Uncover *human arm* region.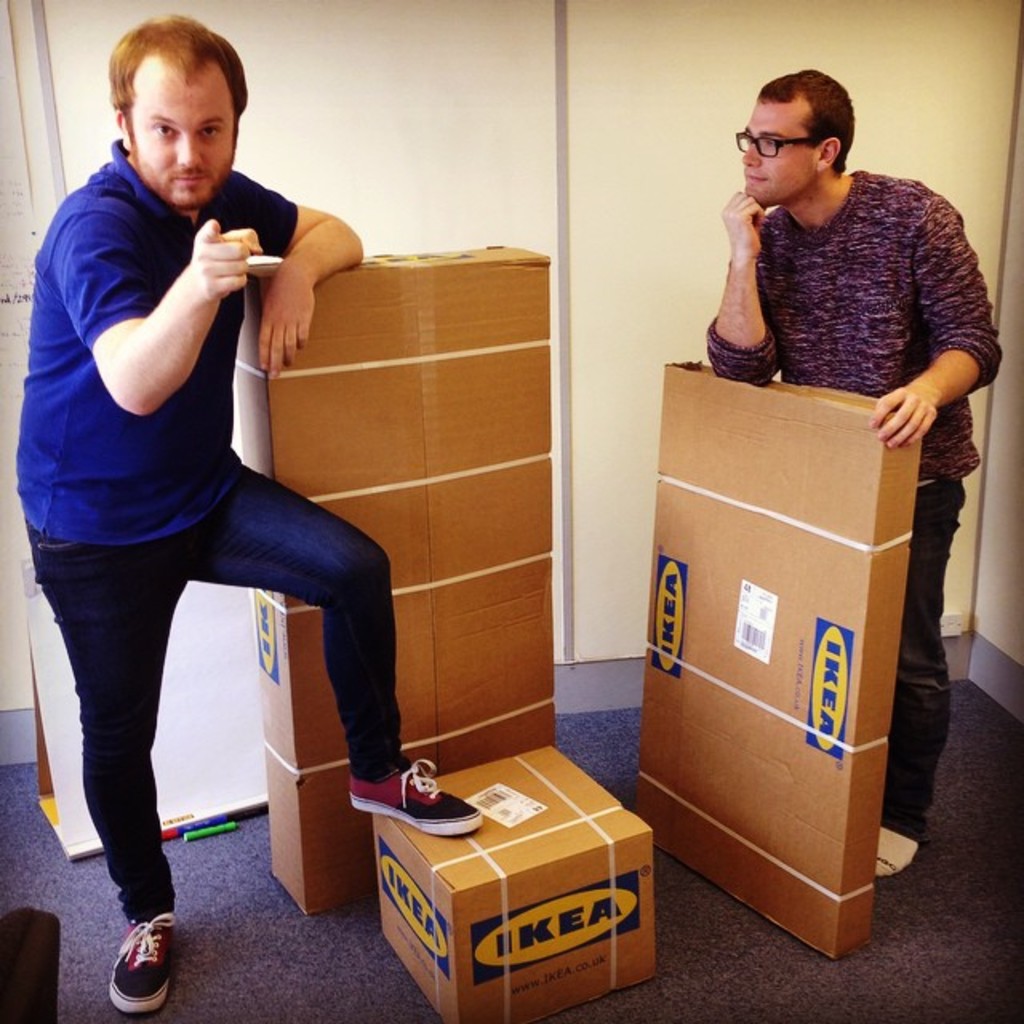
Uncovered: (x1=213, y1=181, x2=368, y2=390).
